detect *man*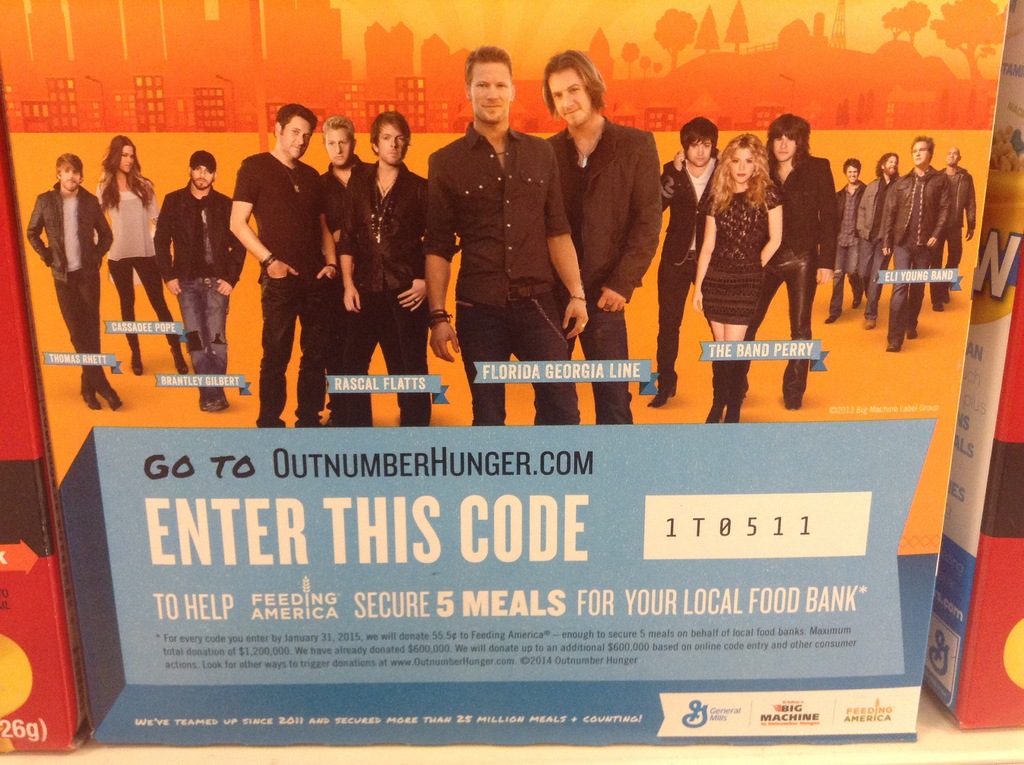
rect(881, 134, 952, 356)
